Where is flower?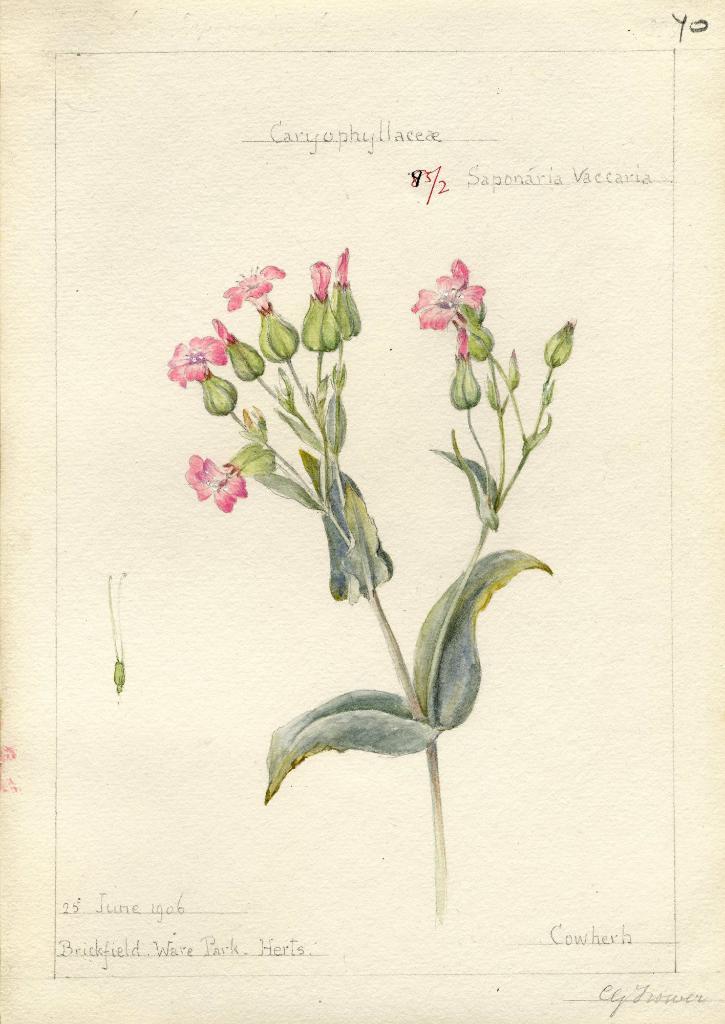
rect(409, 256, 486, 333).
